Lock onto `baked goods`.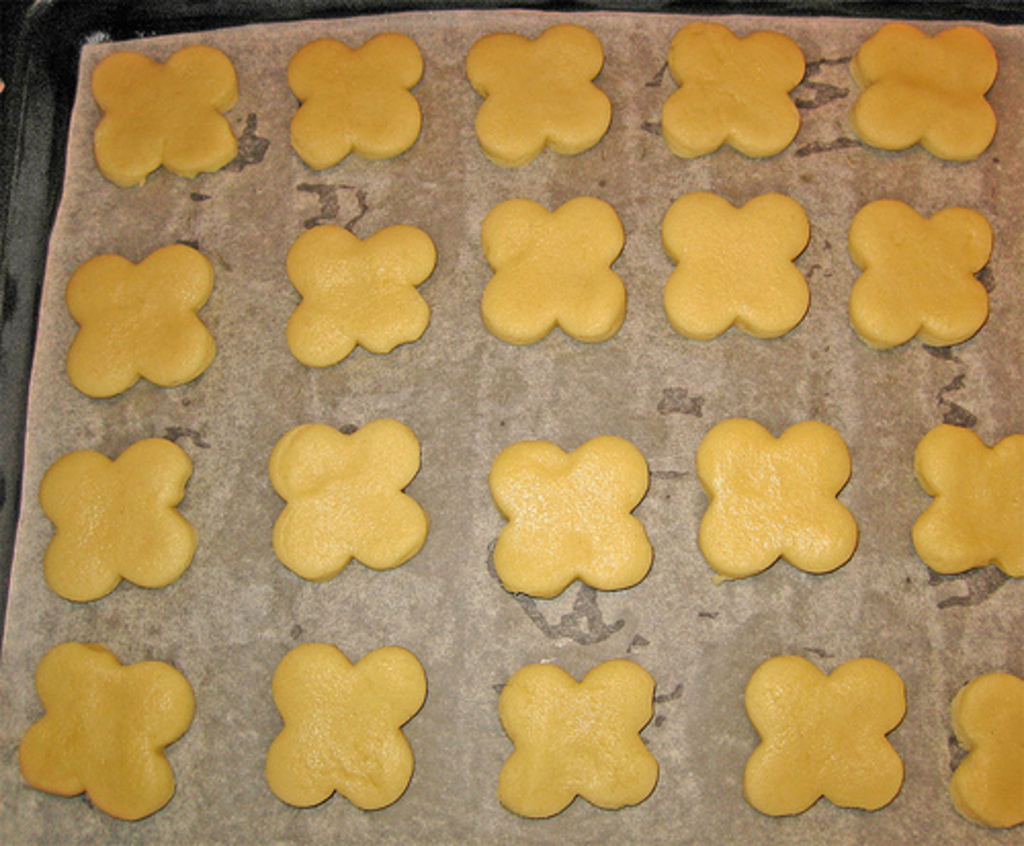
Locked: (x1=920, y1=432, x2=1022, y2=596).
